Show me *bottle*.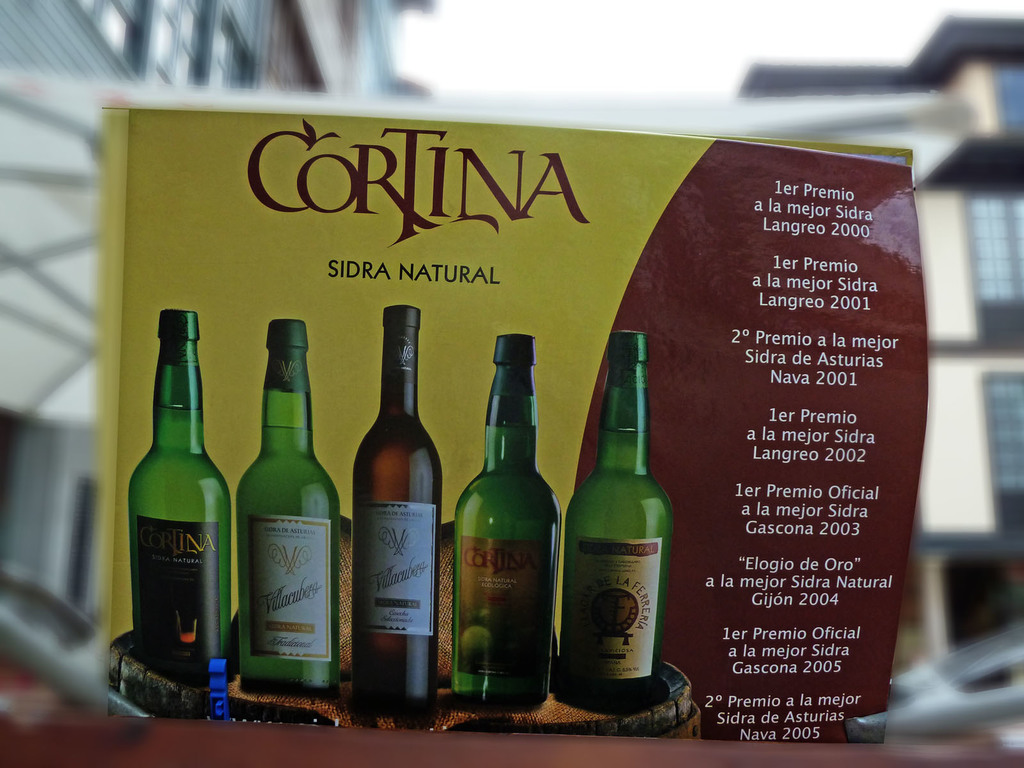
*bottle* is here: box=[452, 331, 561, 714].
